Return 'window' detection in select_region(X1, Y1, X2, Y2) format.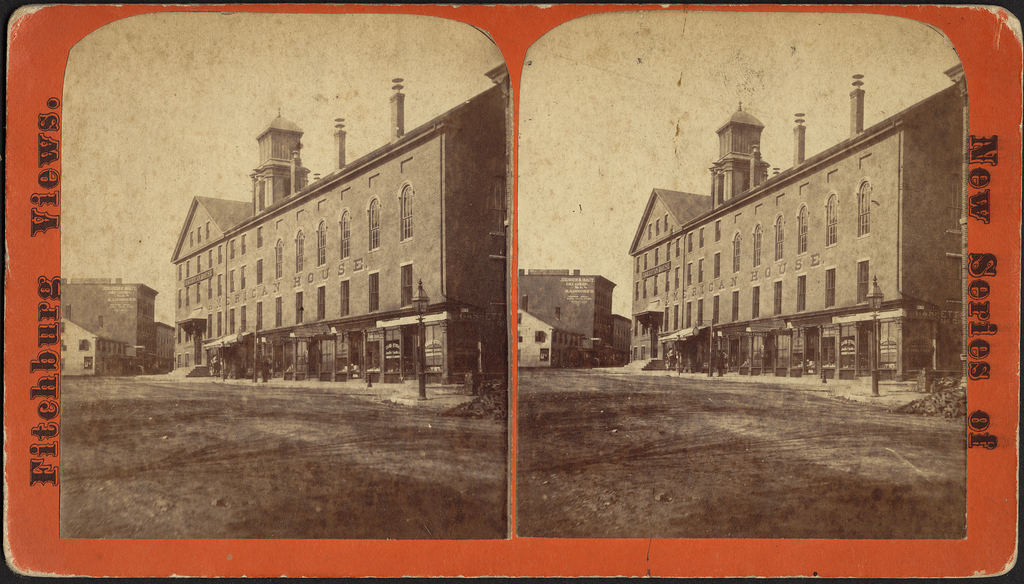
select_region(712, 293, 719, 323).
